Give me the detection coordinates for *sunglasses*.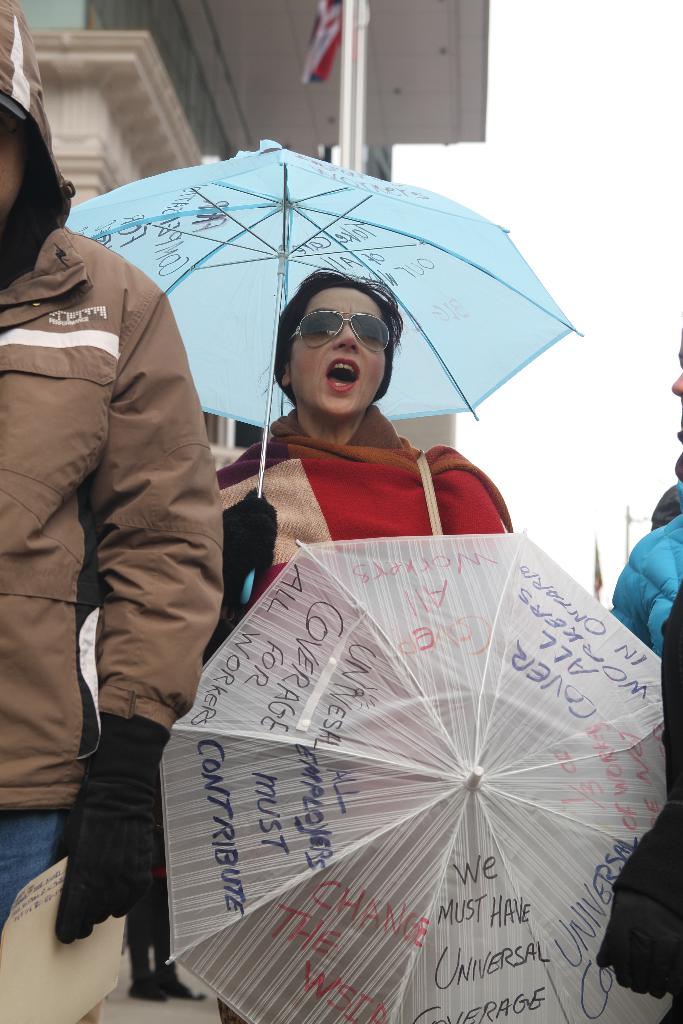
[292, 307, 392, 351].
